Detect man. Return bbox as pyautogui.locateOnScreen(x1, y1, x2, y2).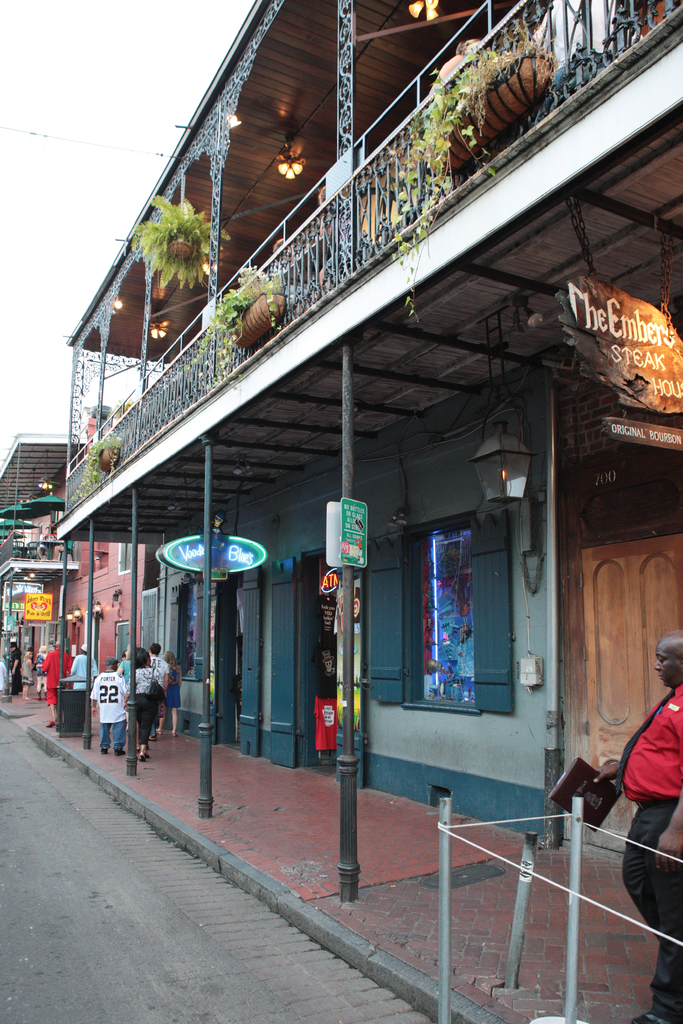
pyautogui.locateOnScreen(8, 638, 21, 696).
